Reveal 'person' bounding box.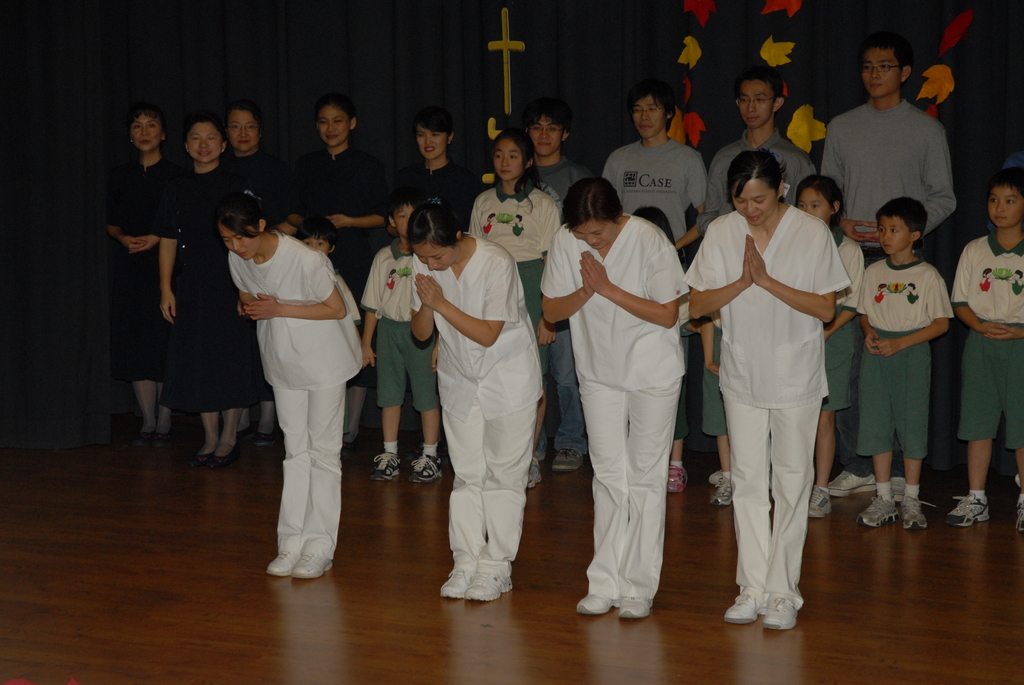
Revealed: 675:146:853:633.
